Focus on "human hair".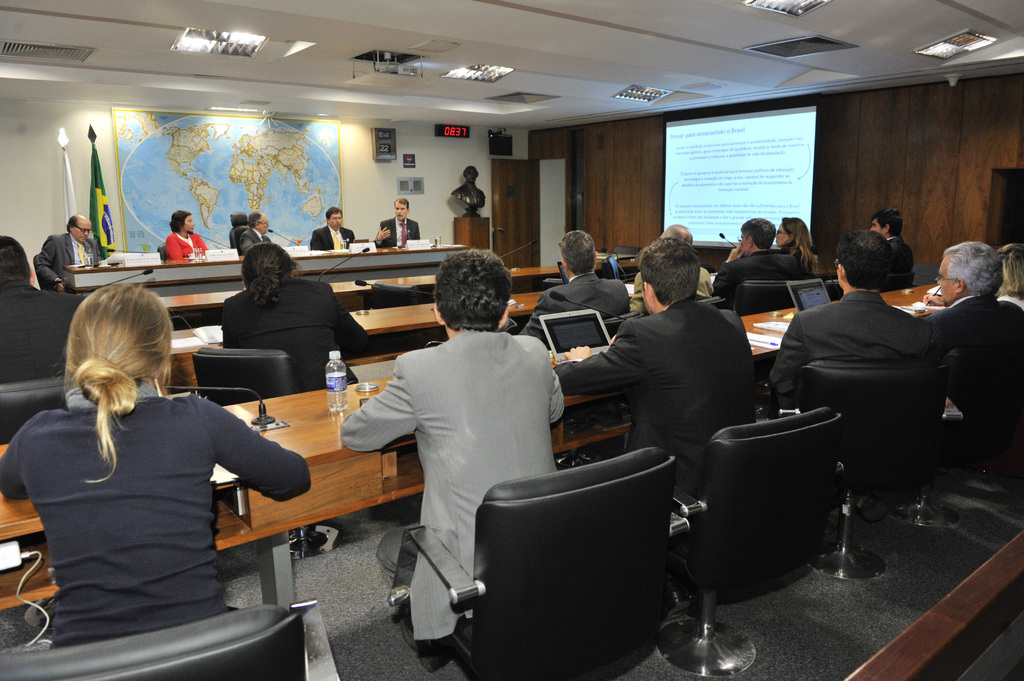
Focused at bbox=(780, 214, 816, 275).
